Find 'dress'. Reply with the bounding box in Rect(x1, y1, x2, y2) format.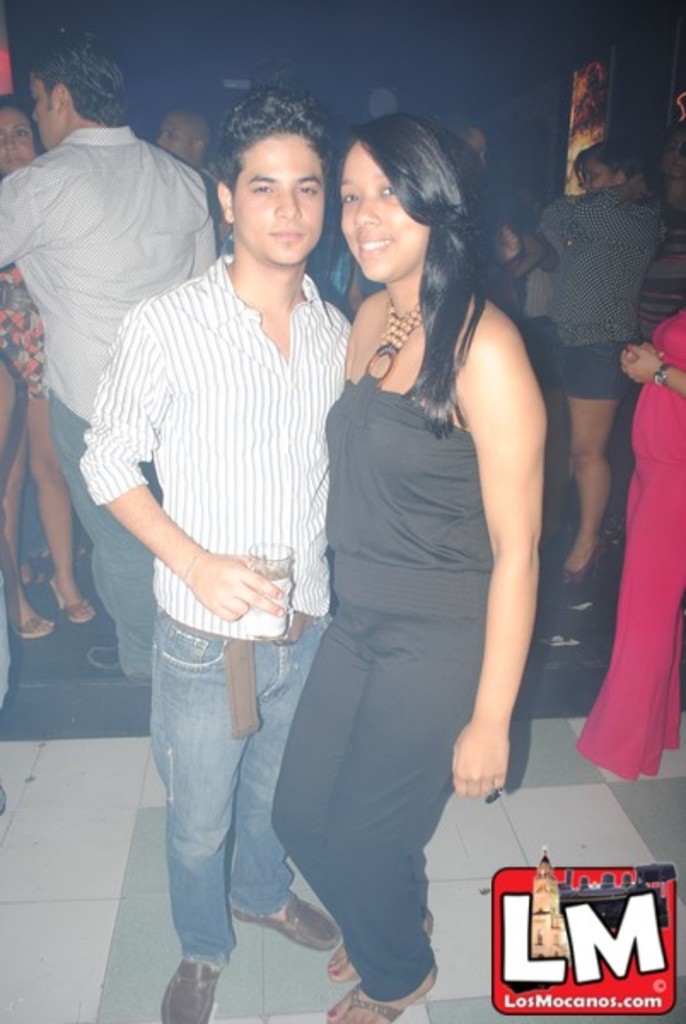
Rect(573, 295, 684, 799).
